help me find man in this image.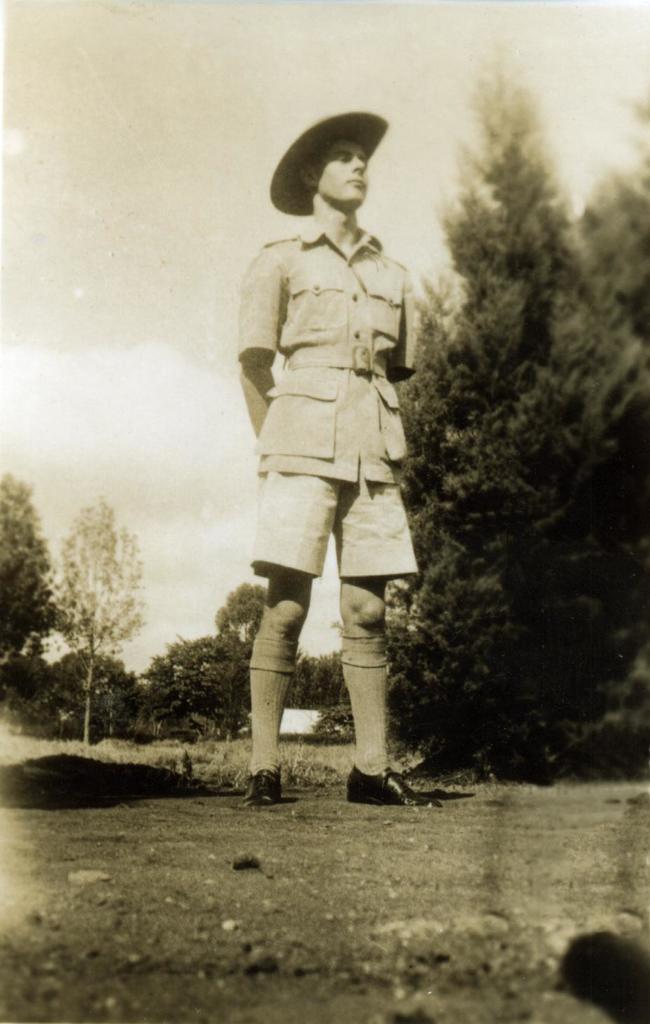
Found it: l=207, t=94, r=433, b=828.
